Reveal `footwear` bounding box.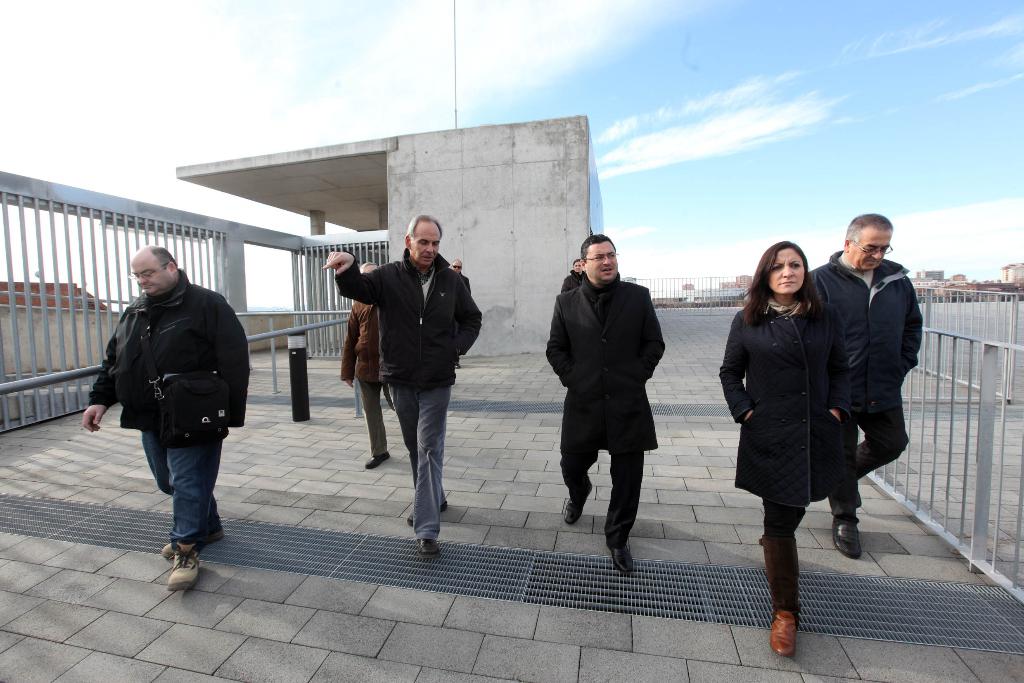
Revealed: bbox(413, 534, 445, 561).
